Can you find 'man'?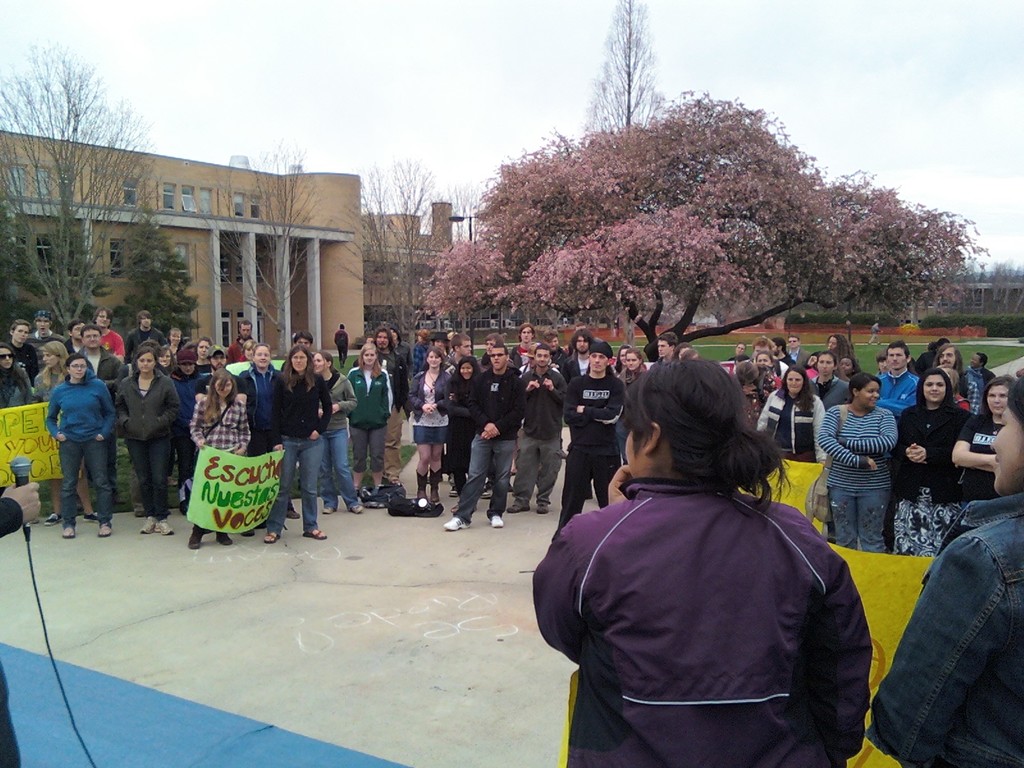
Yes, bounding box: (left=91, top=310, right=122, bottom=358).
